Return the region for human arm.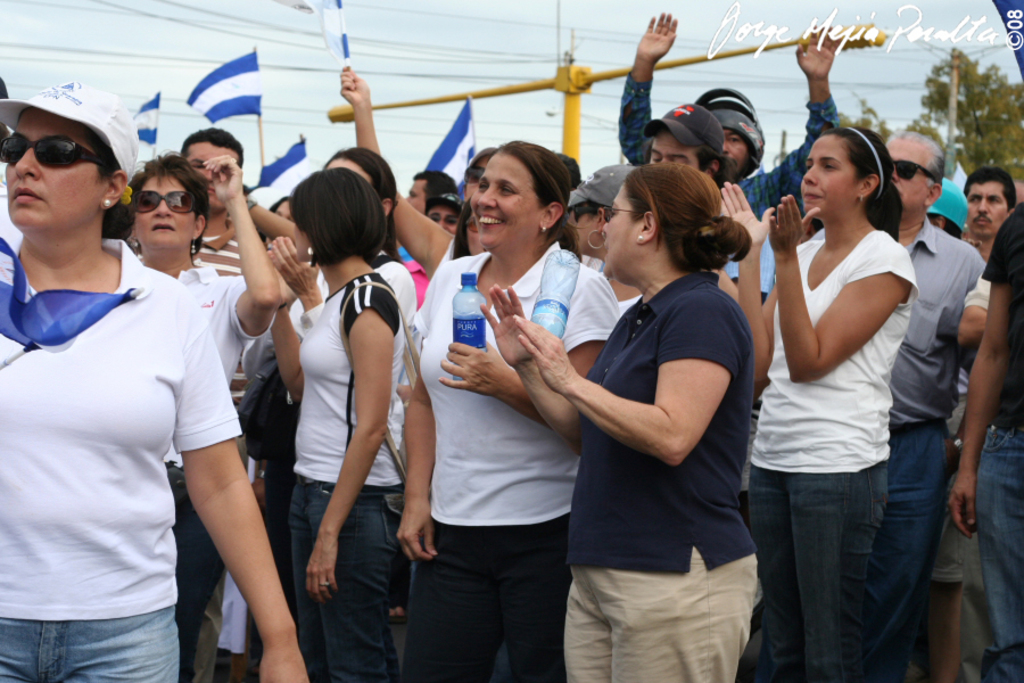
BBox(612, 9, 679, 168).
